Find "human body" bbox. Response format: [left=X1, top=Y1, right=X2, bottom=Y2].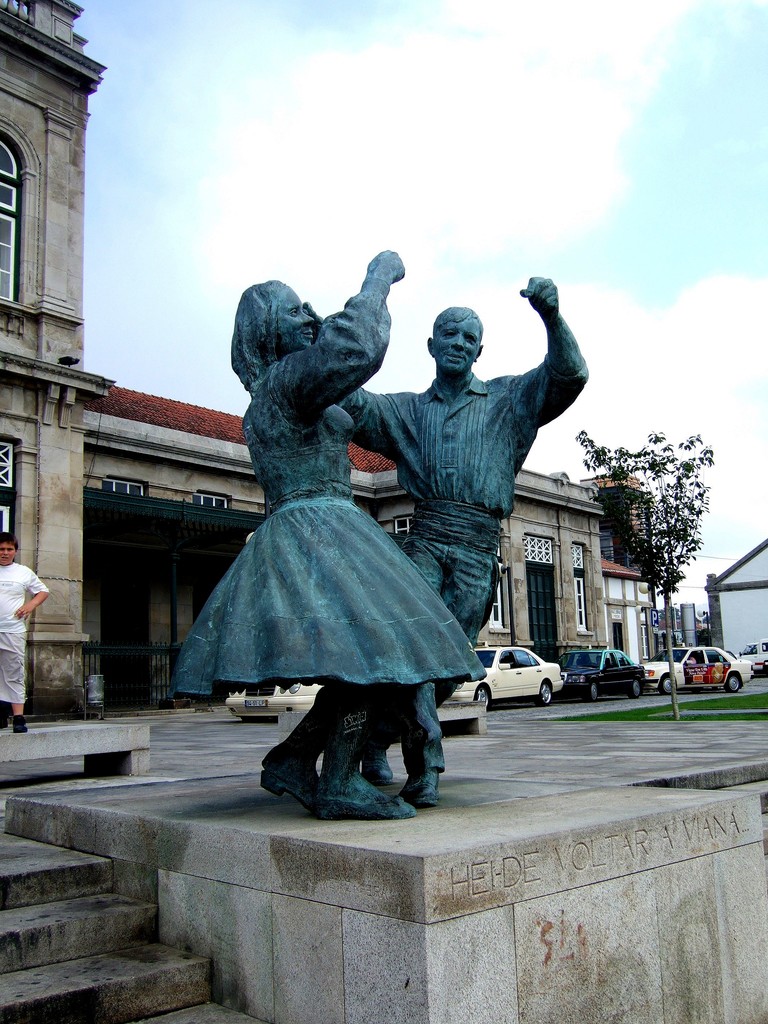
[left=0, top=561, right=52, bottom=733].
